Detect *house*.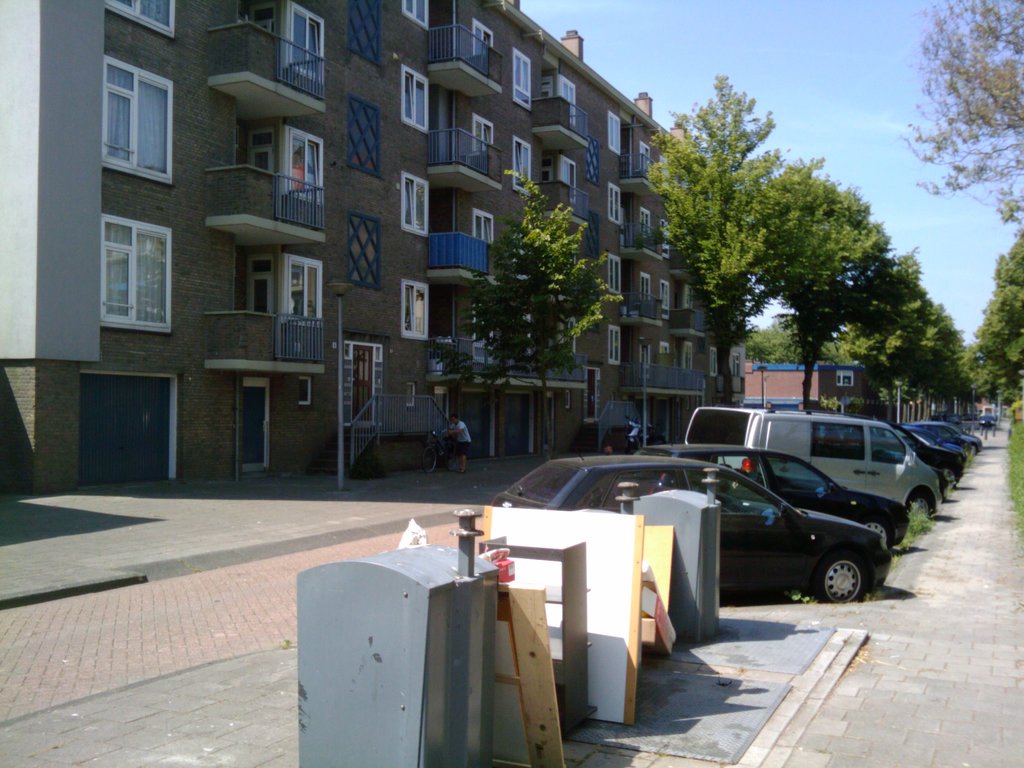
Detected at 438:1:637:446.
